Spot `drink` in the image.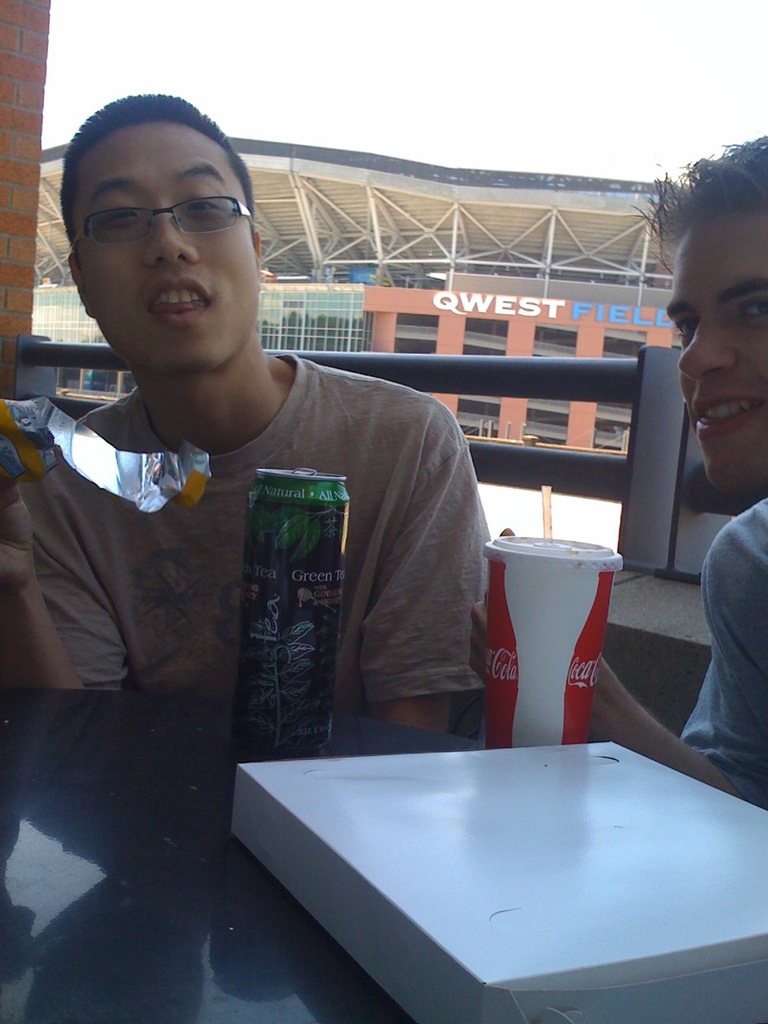
`drink` found at [x1=482, y1=519, x2=631, y2=770].
